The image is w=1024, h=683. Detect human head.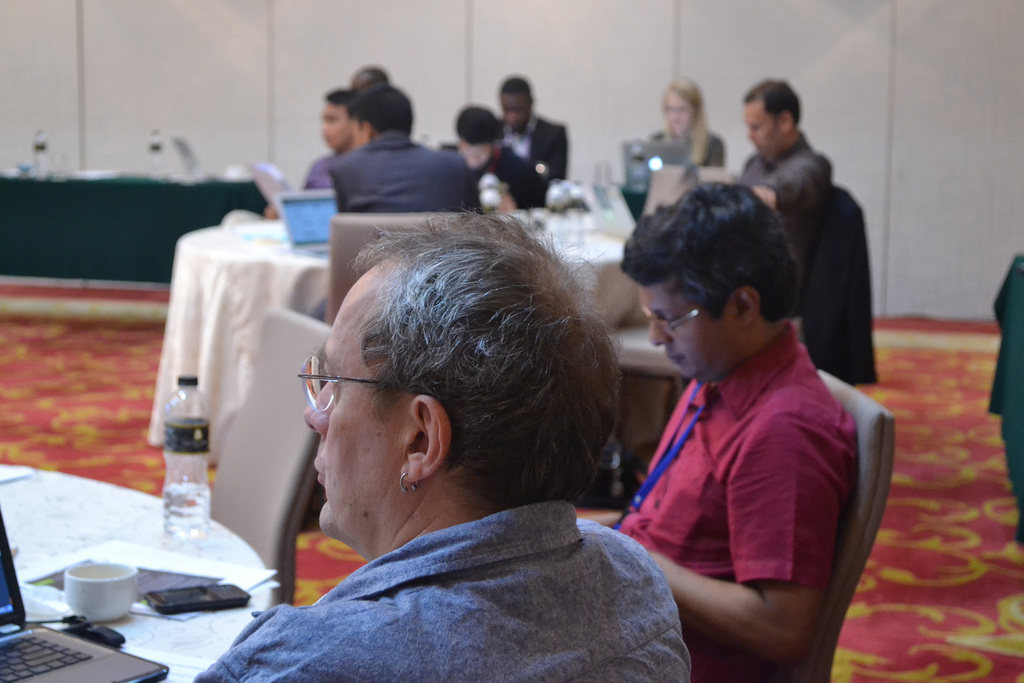
Detection: Rect(355, 69, 390, 89).
